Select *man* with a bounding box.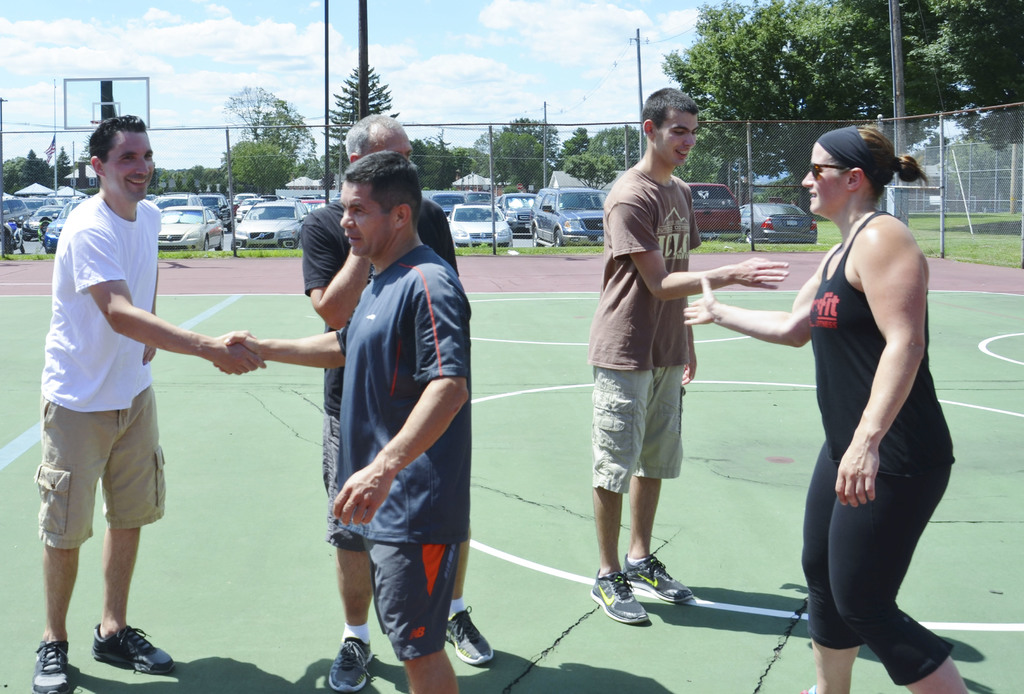
x1=221, y1=149, x2=461, y2=693.
